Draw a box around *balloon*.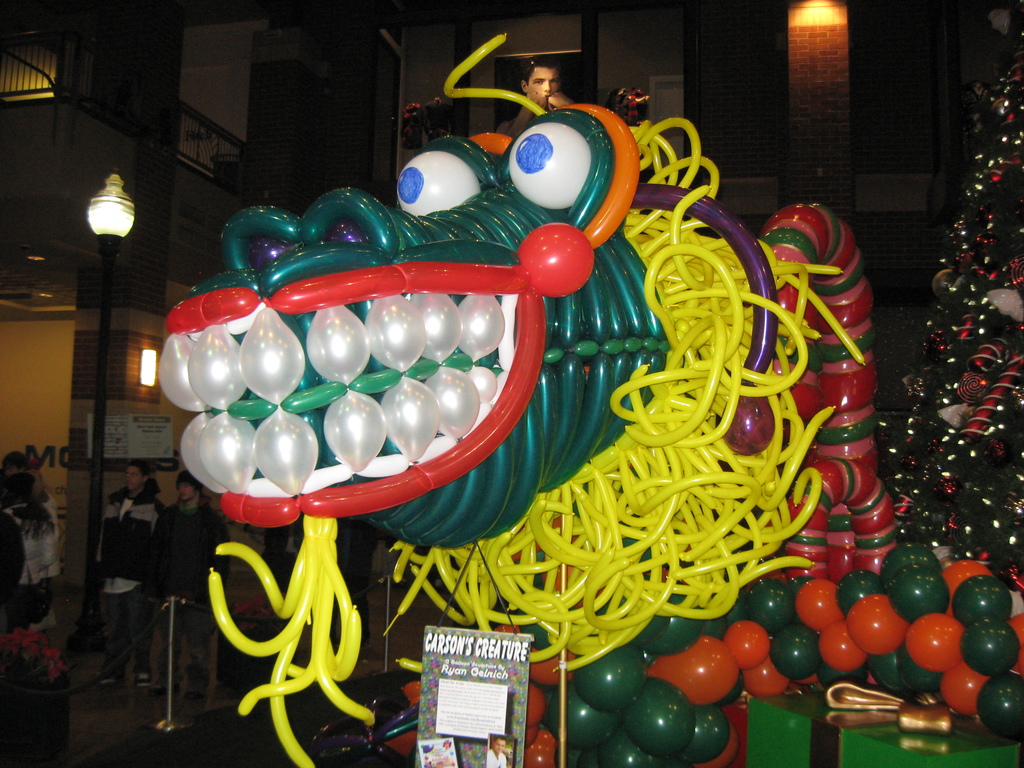
locate(189, 326, 250, 404).
